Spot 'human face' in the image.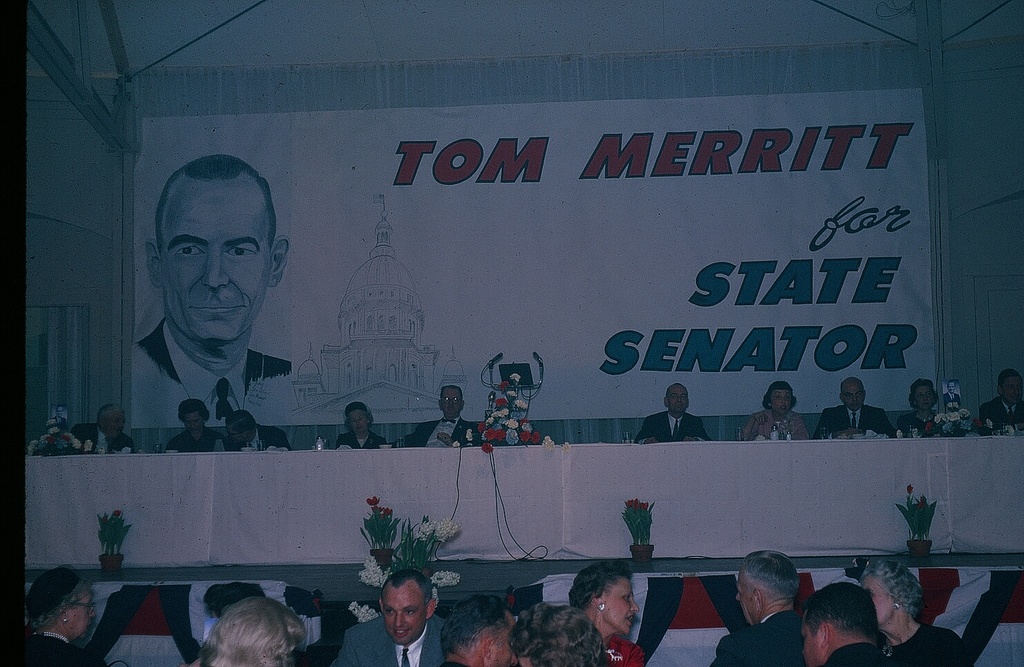
'human face' found at bbox=(160, 181, 274, 338).
